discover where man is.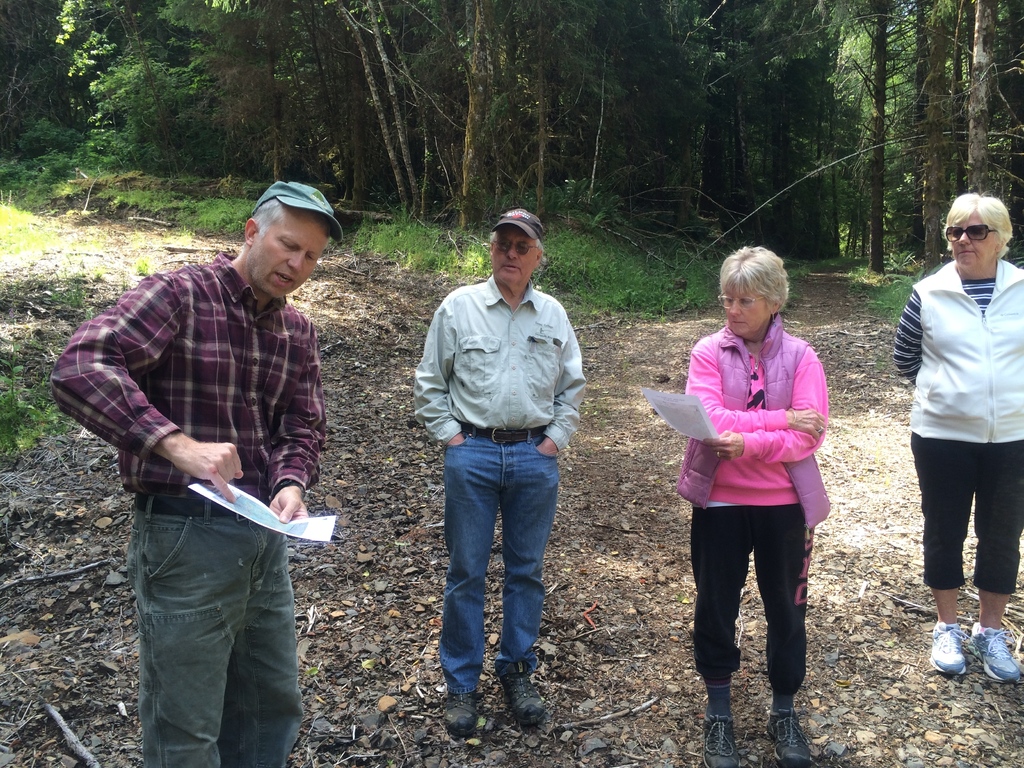
Discovered at <box>76,172,346,744</box>.
